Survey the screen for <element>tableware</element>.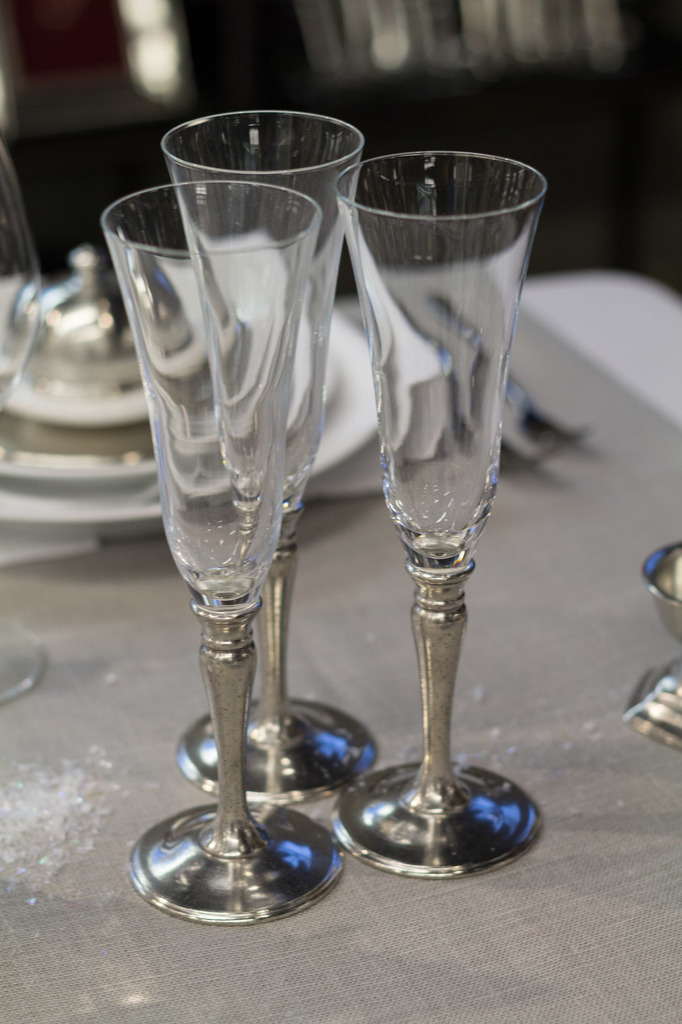
Survey found: 336, 145, 553, 881.
